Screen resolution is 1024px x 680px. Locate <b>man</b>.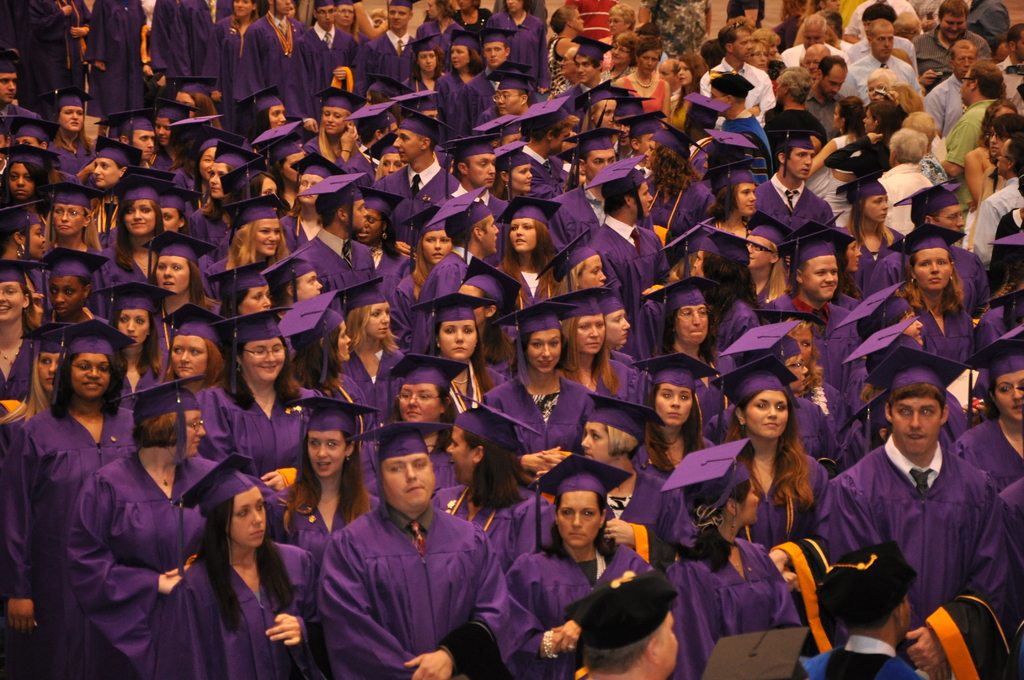
803:542:929:679.
